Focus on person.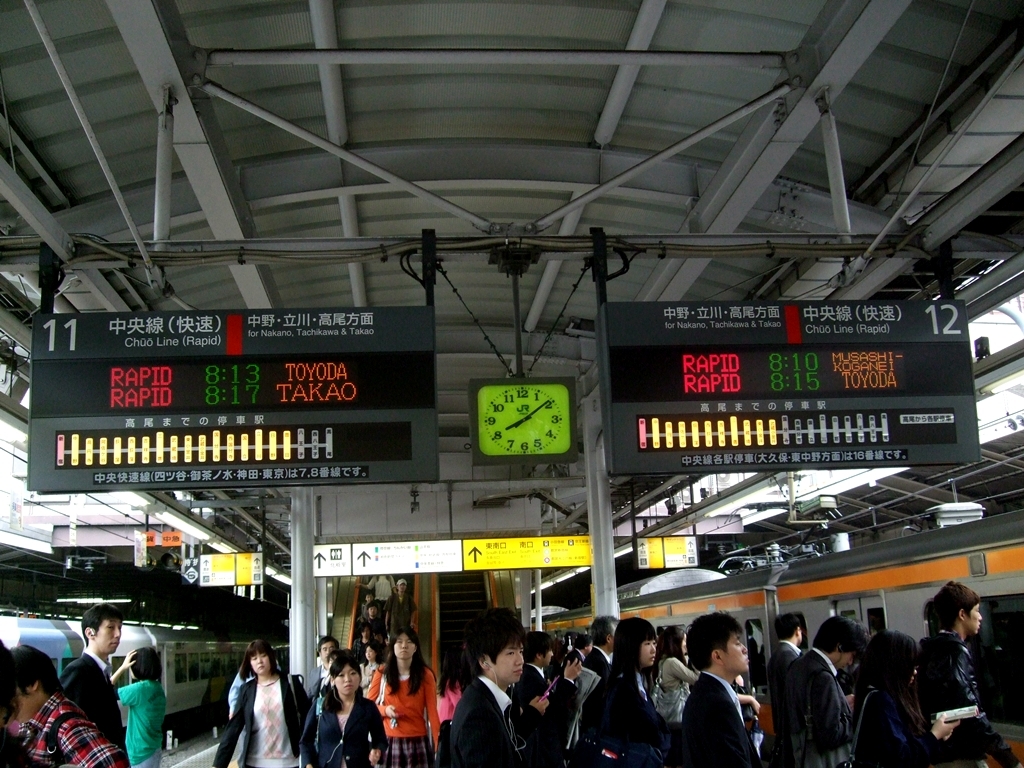
Focused at 435/650/472/723.
